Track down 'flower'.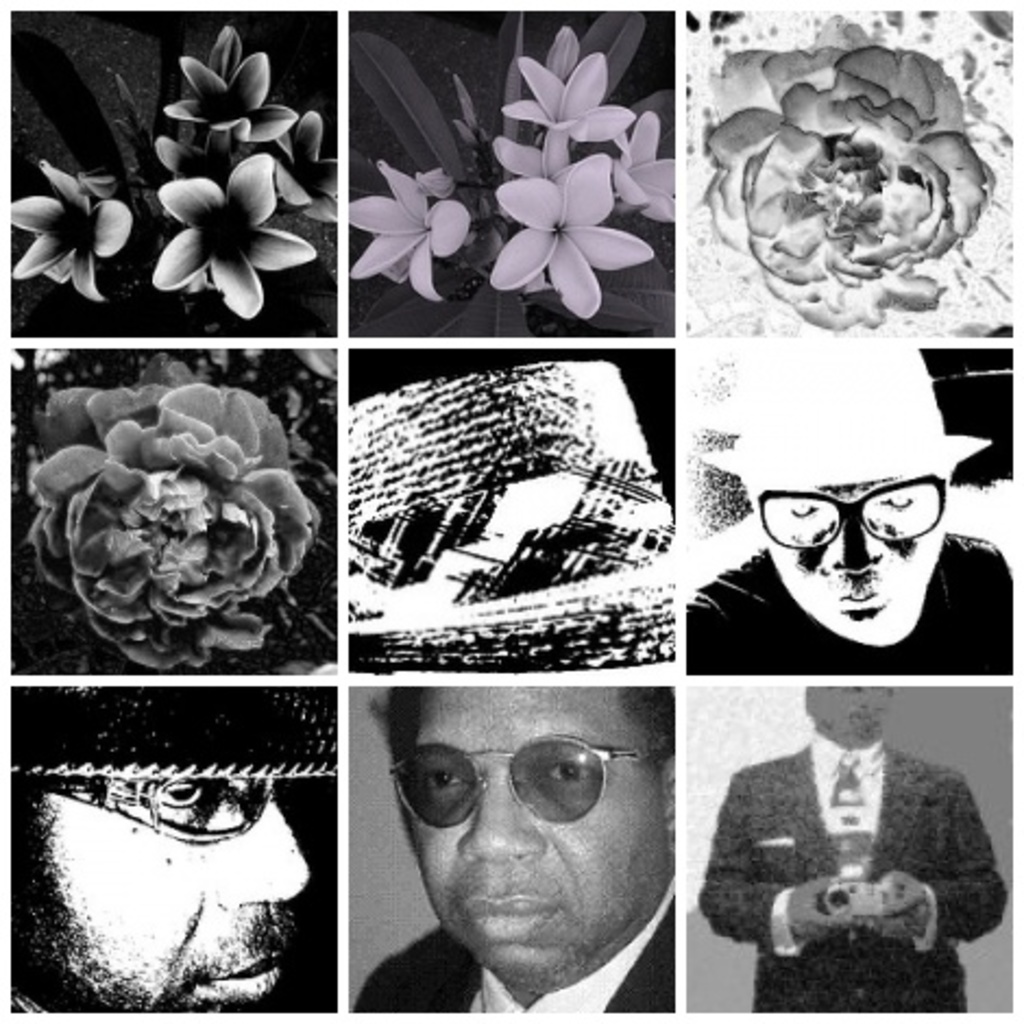
Tracked to pyautogui.locateOnScreen(706, 39, 1000, 336).
